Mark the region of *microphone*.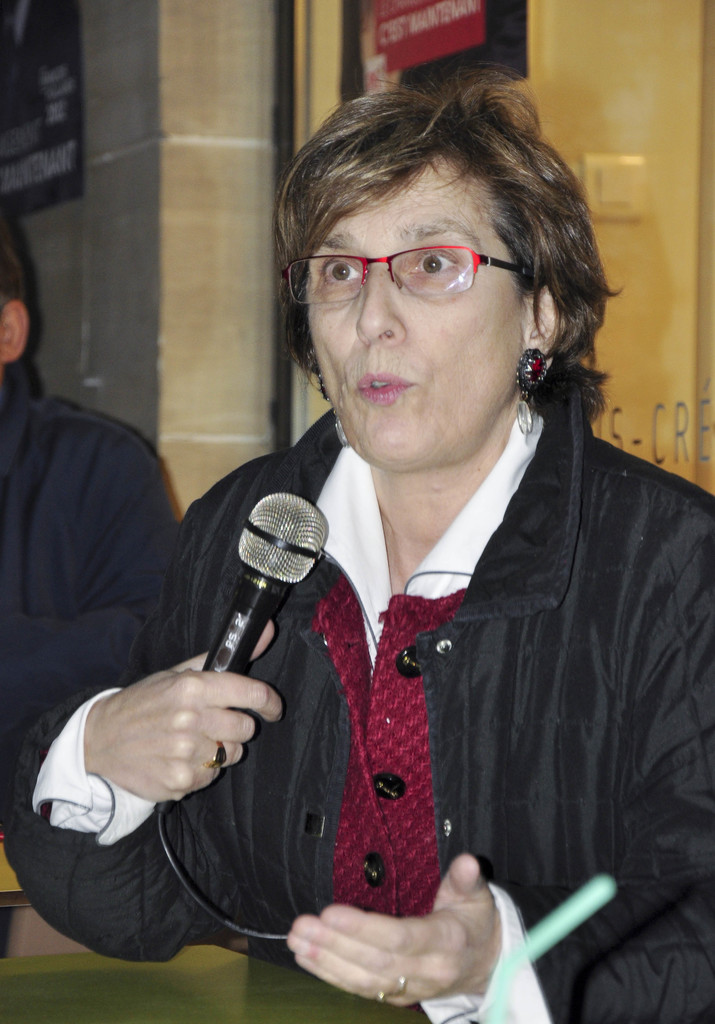
Region: bbox=[184, 489, 339, 682].
